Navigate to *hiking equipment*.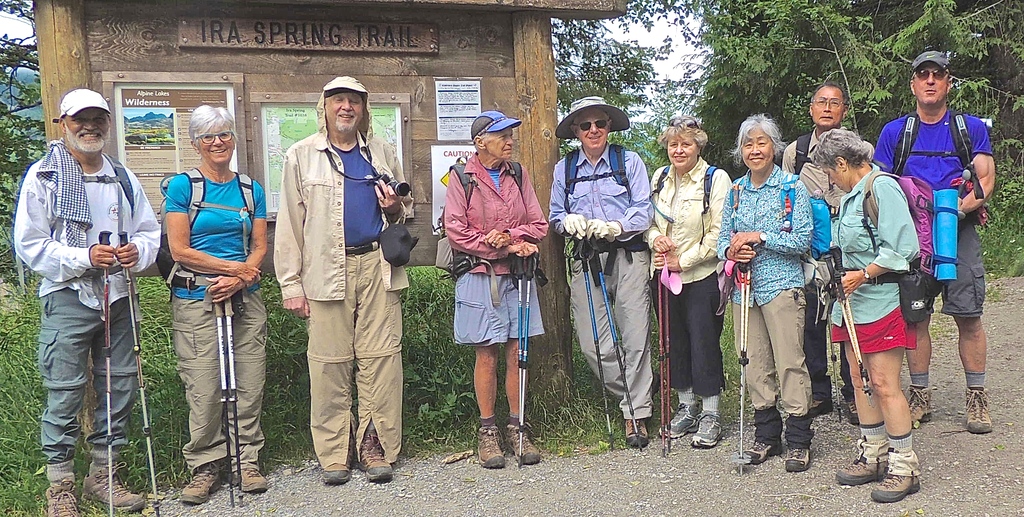
Navigation target: (212, 299, 235, 510).
